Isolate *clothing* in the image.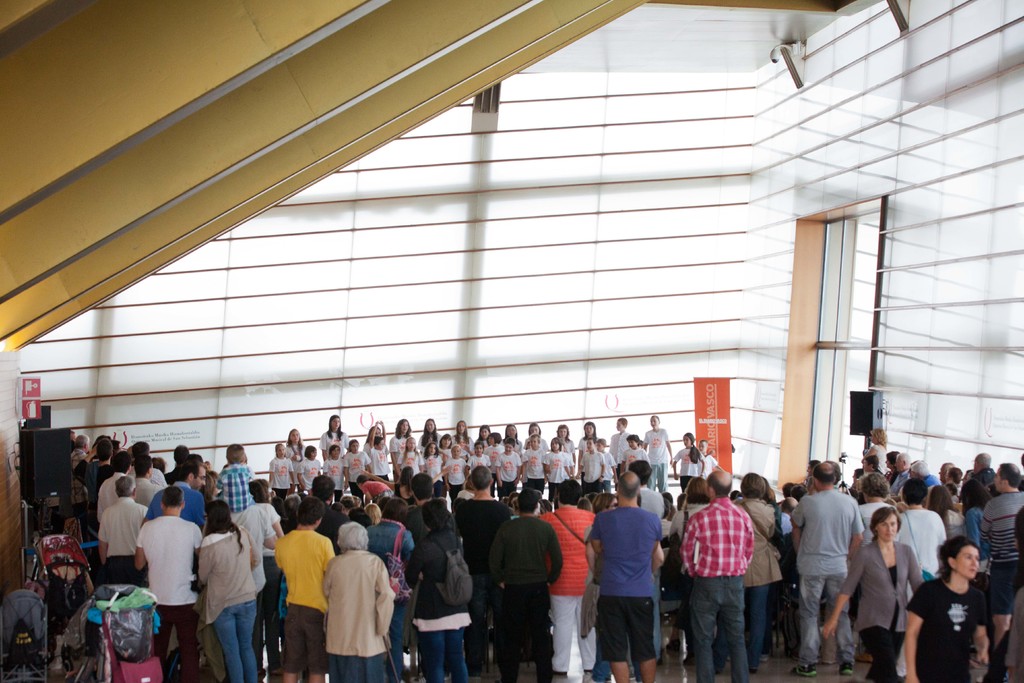
Isolated region: (260, 500, 286, 651).
